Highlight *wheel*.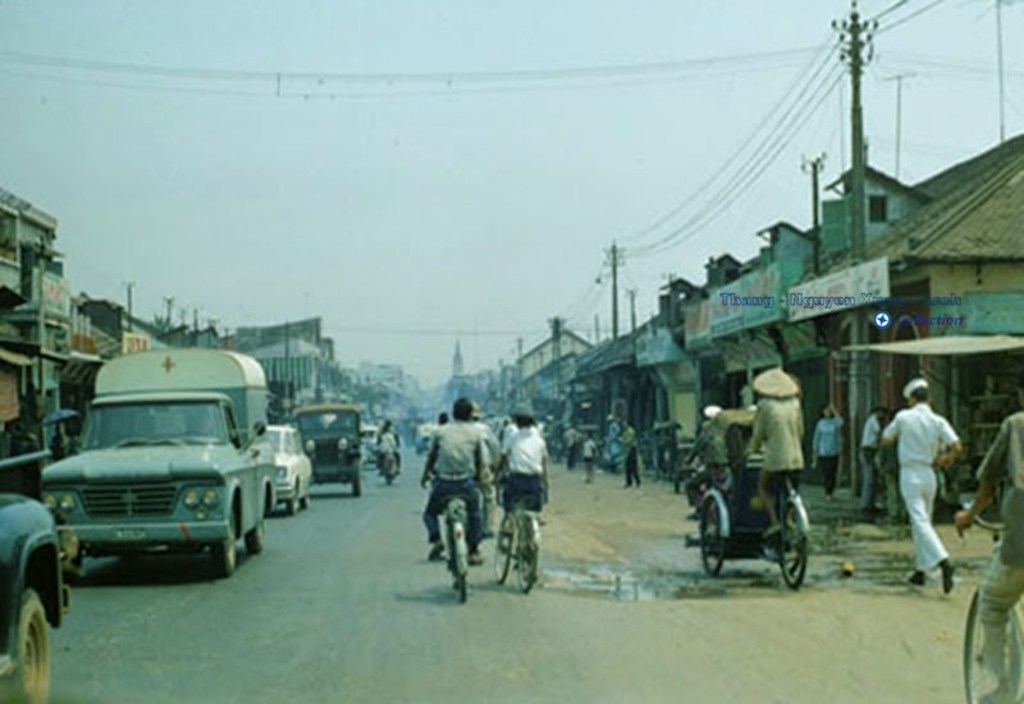
Highlighted region: [0, 598, 60, 703].
